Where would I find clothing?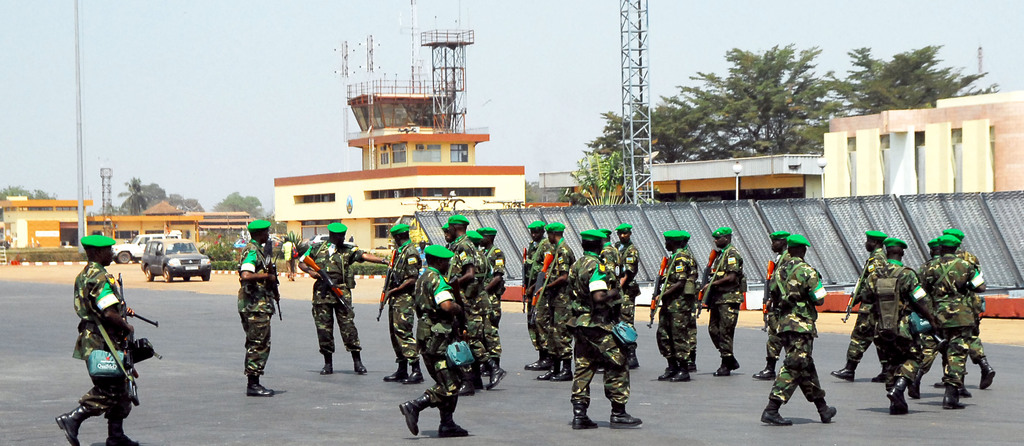
At <box>234,238,277,377</box>.
